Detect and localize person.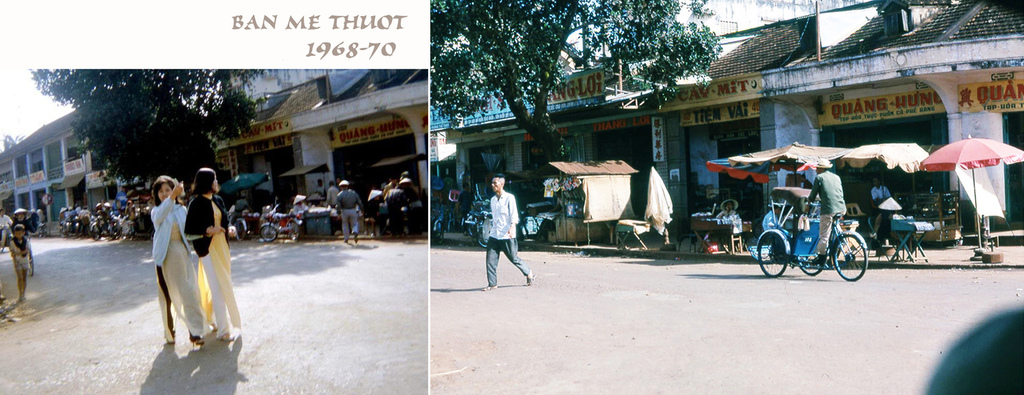
Localized at select_region(0, 207, 13, 243).
